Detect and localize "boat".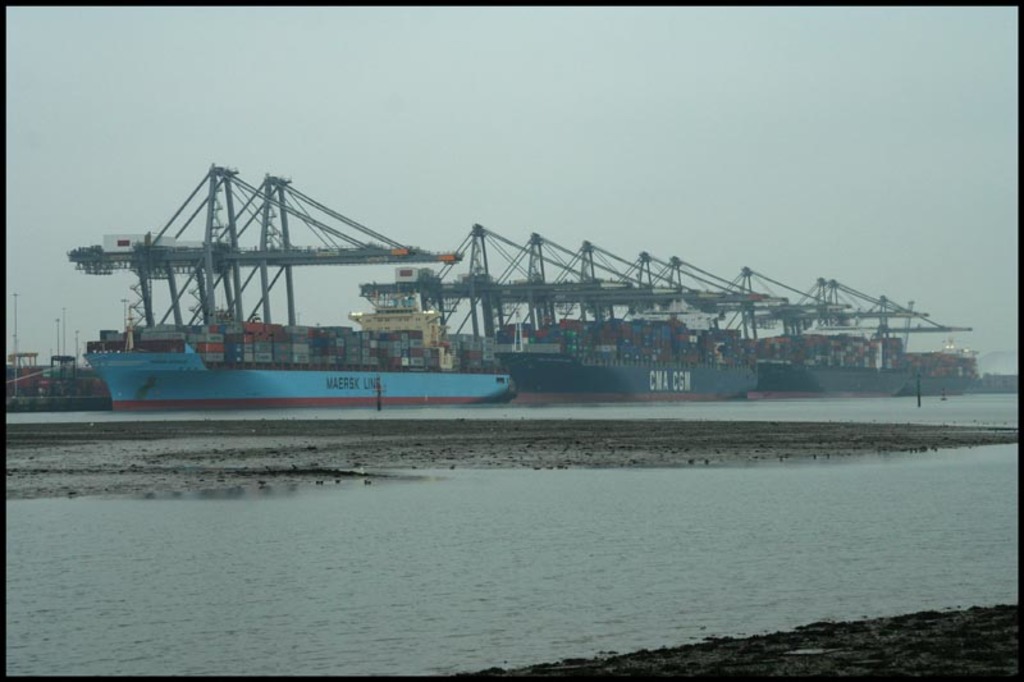
Localized at (x1=887, y1=284, x2=973, y2=399).
